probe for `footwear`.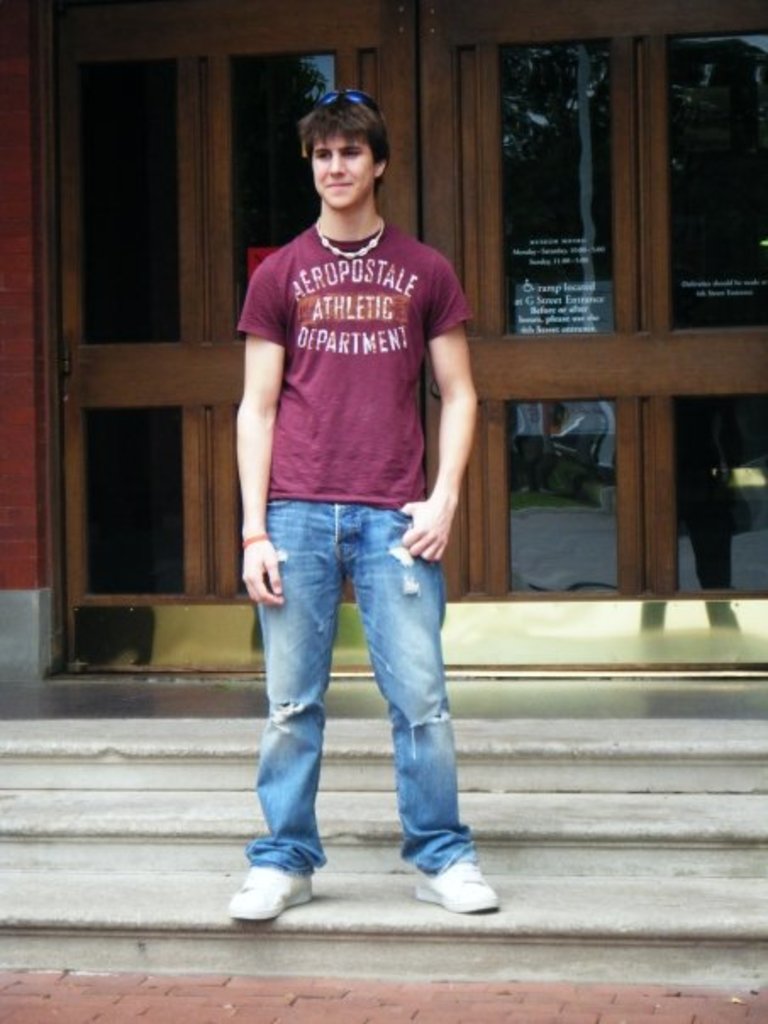
Probe result: [left=414, top=846, right=497, bottom=912].
